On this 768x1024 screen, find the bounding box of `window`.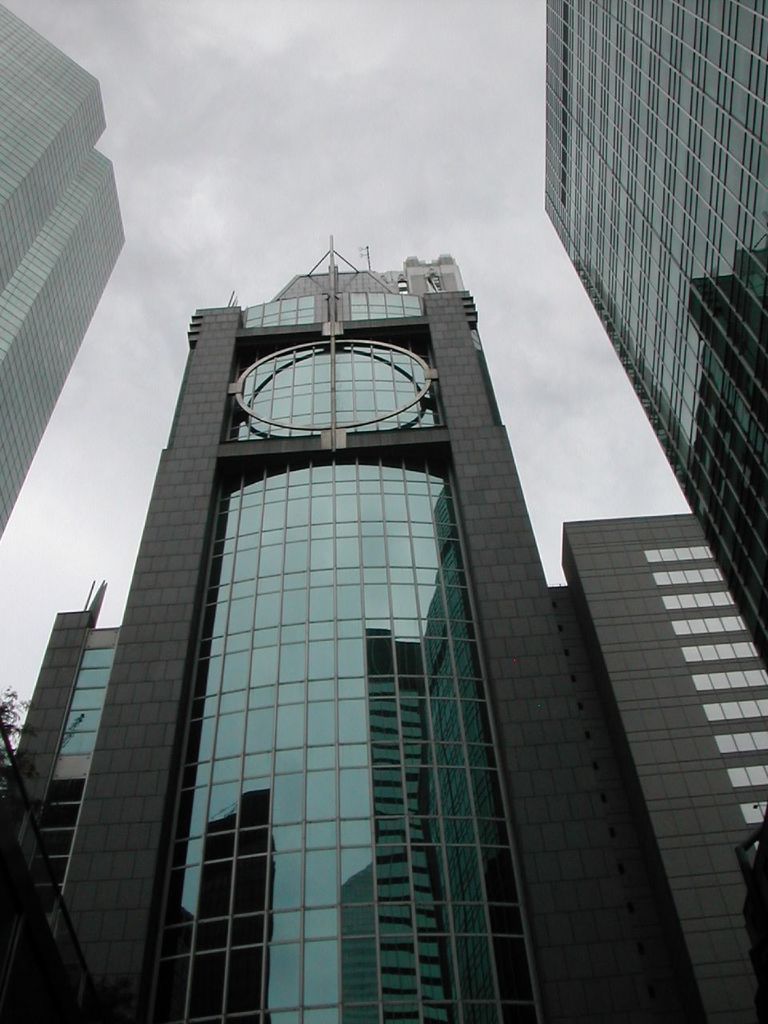
Bounding box: <region>641, 546, 713, 563</region>.
